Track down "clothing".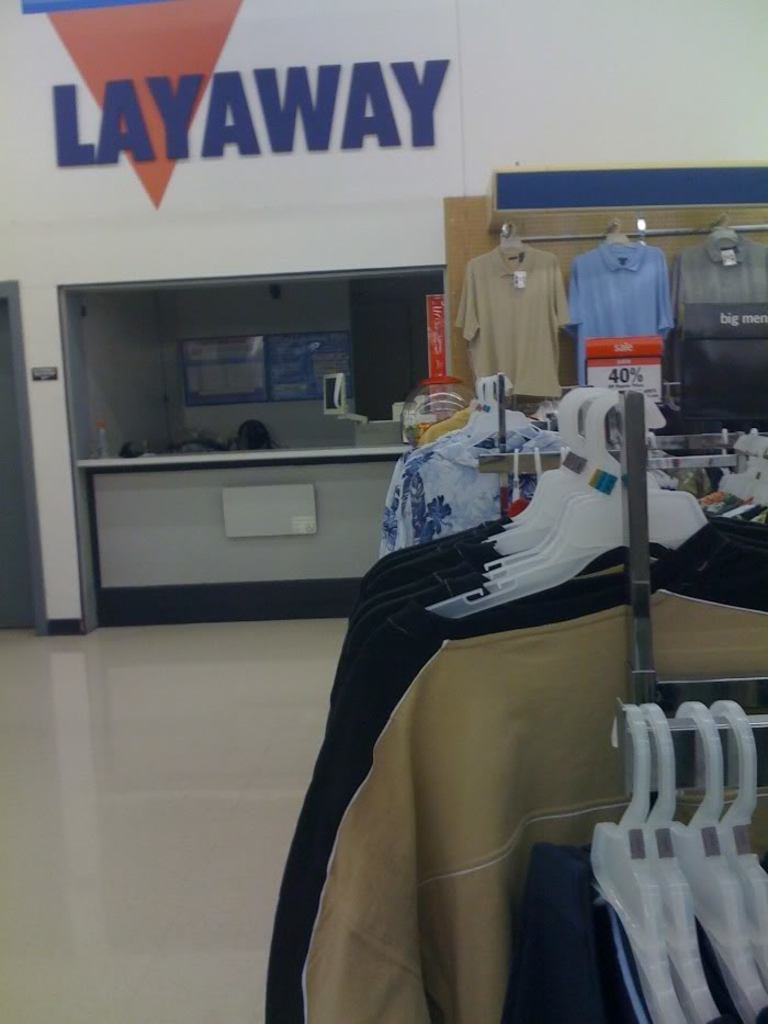
Tracked to bbox(574, 244, 680, 390).
